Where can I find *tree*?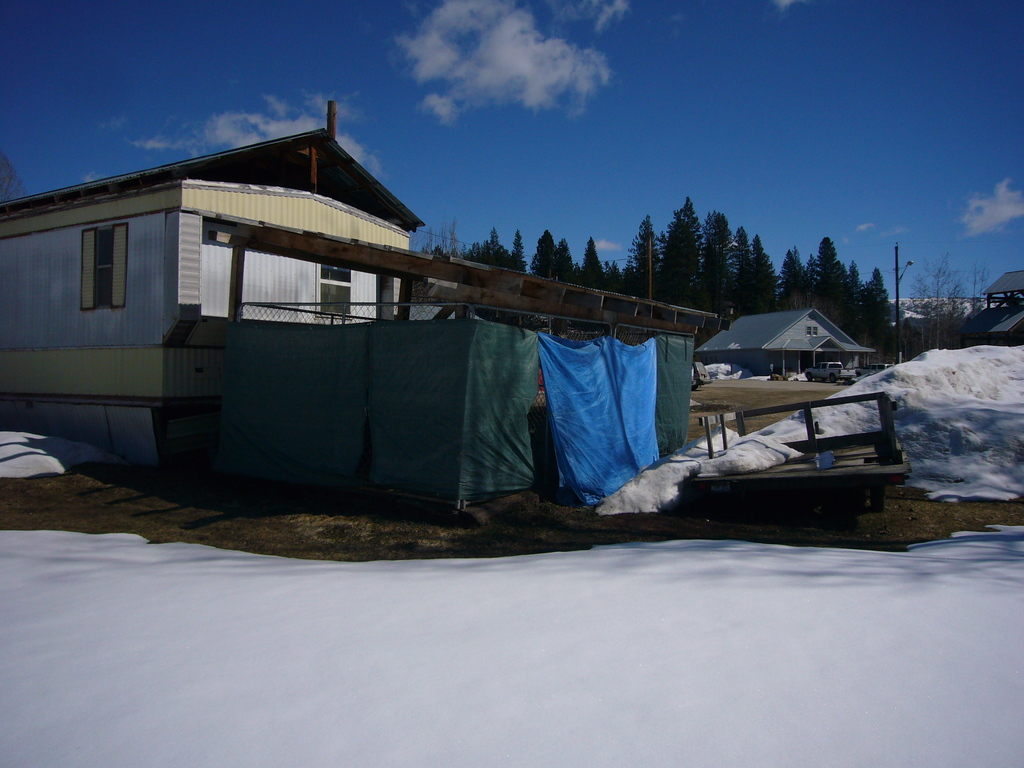
You can find it at bbox(697, 209, 737, 305).
